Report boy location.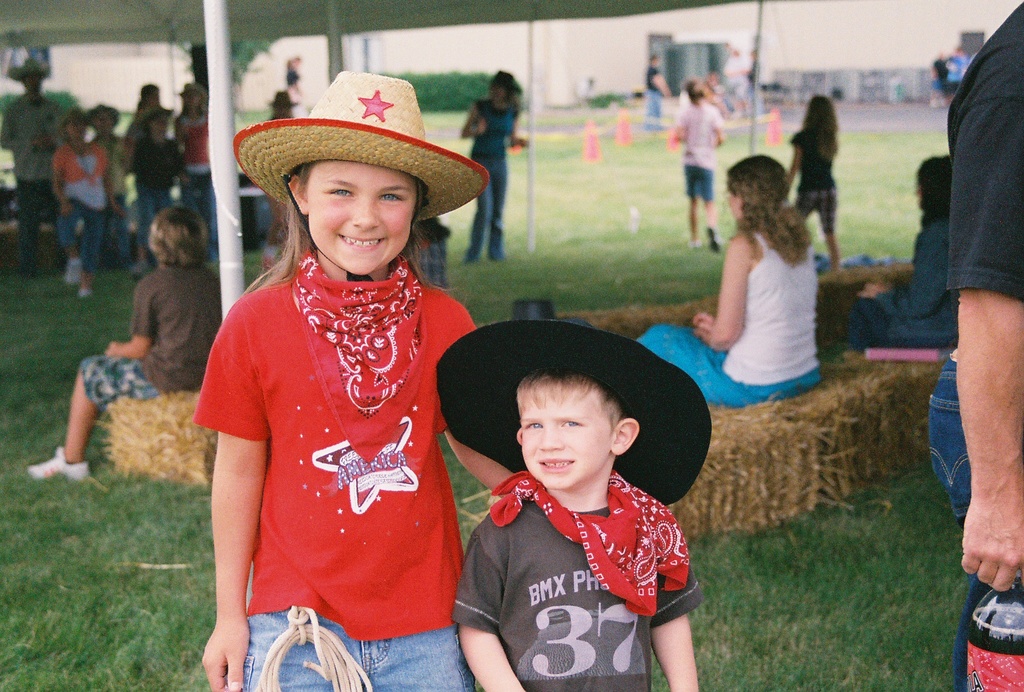
Report: 447:329:713:688.
